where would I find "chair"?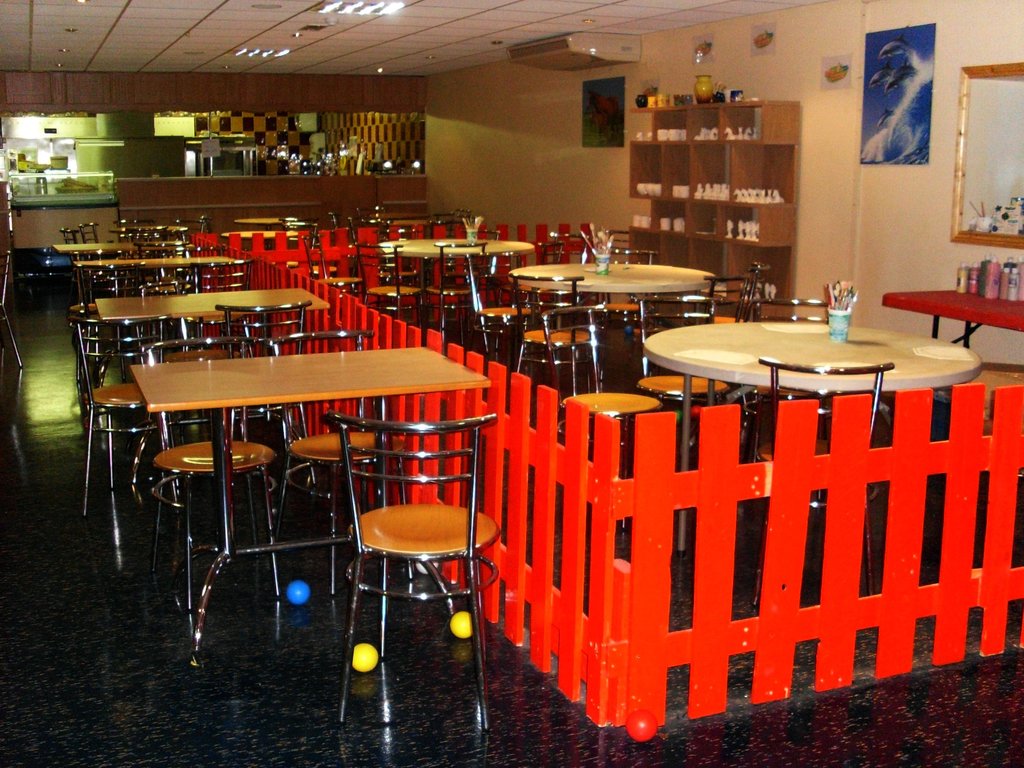
At (264, 331, 393, 609).
